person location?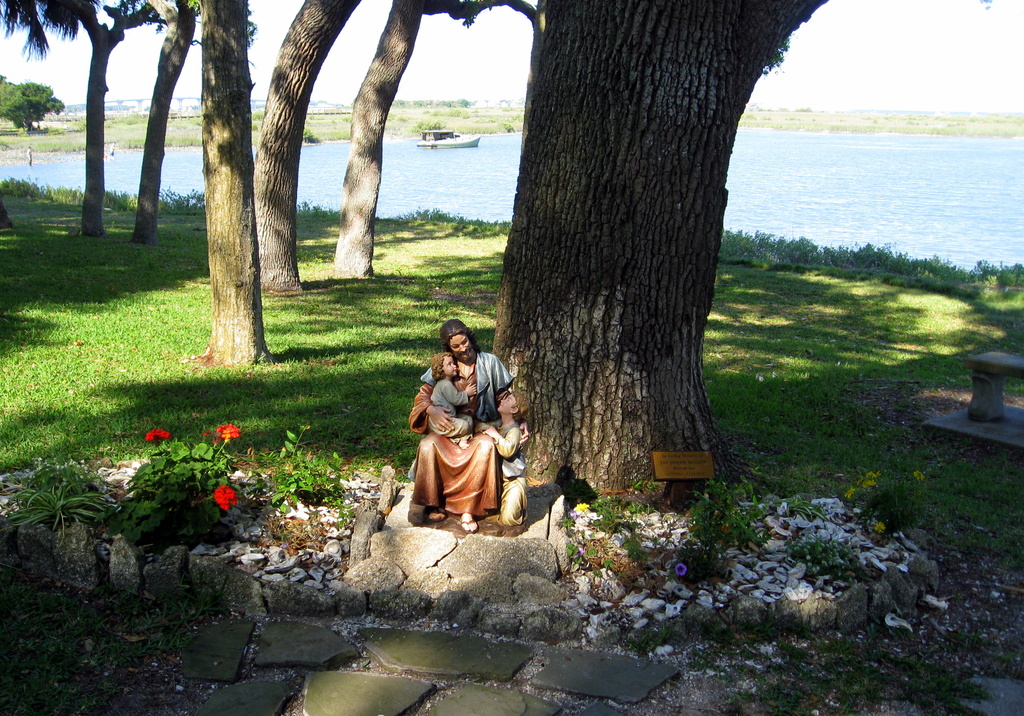
bbox=(481, 393, 527, 531)
